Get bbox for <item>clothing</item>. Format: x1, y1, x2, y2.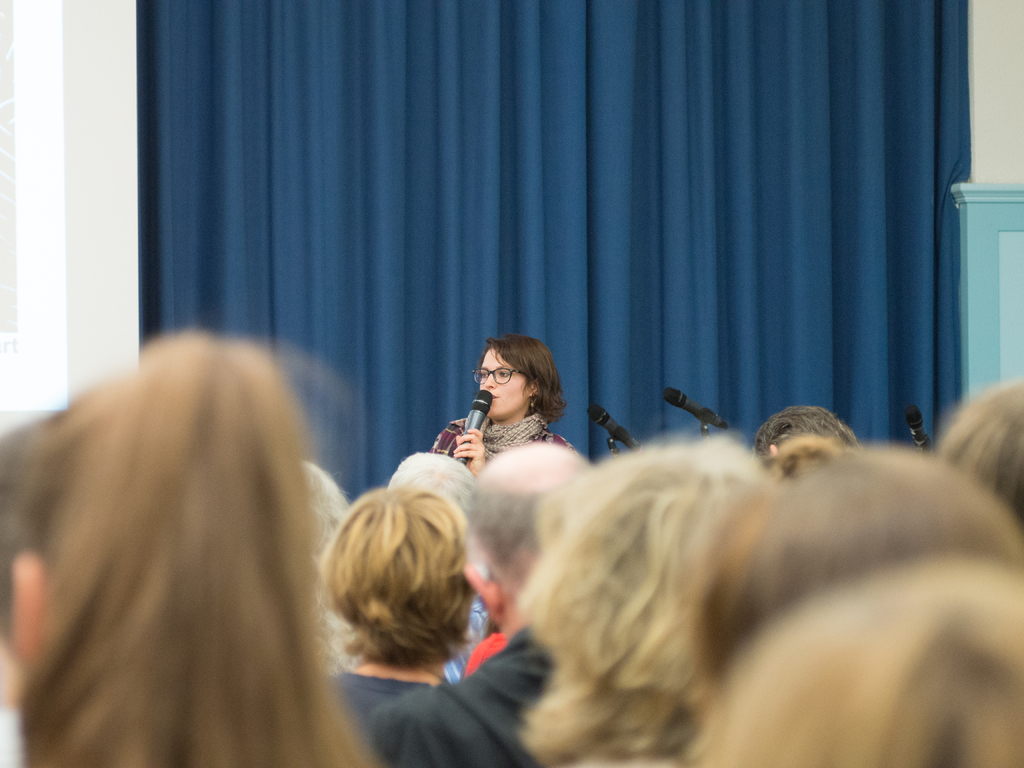
329, 627, 556, 767.
